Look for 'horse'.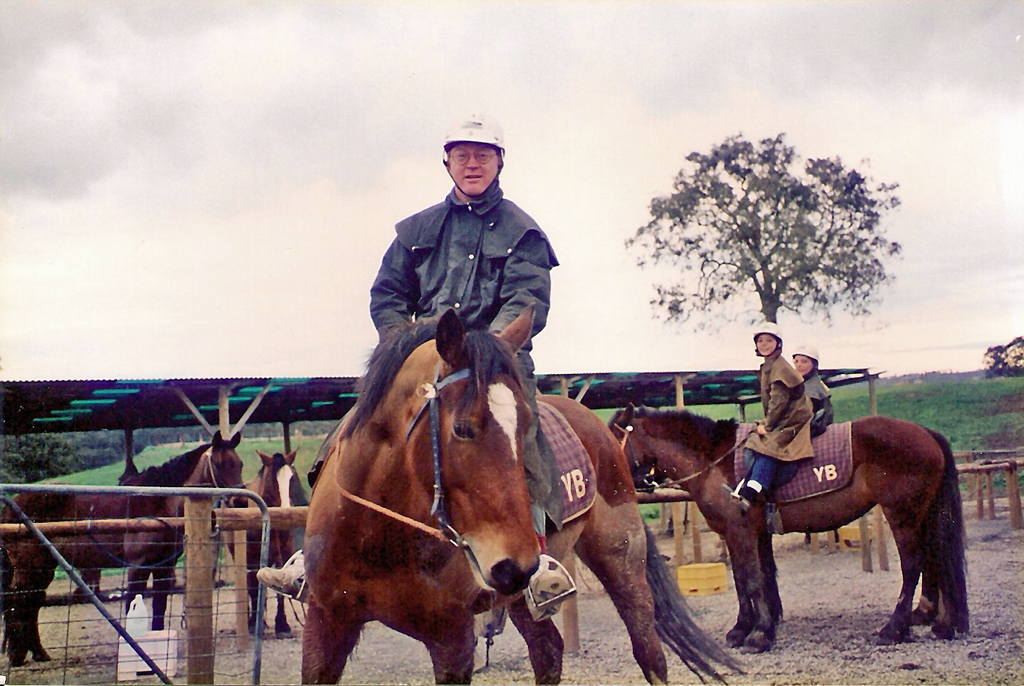
Found: locate(0, 432, 251, 664).
